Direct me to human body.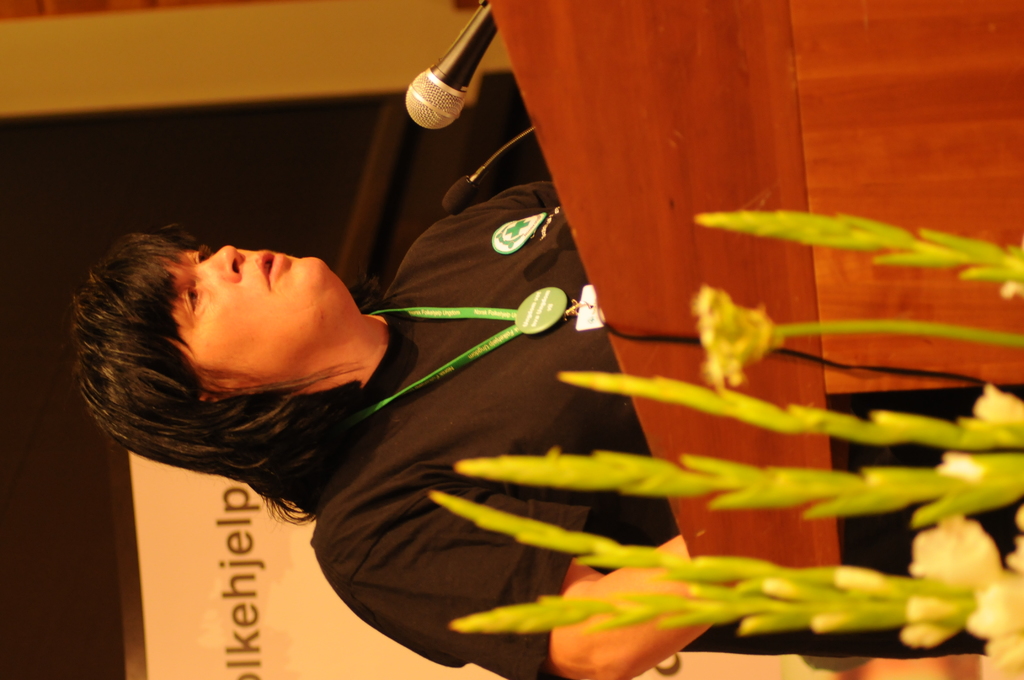
Direction: <region>73, 157, 767, 675</region>.
